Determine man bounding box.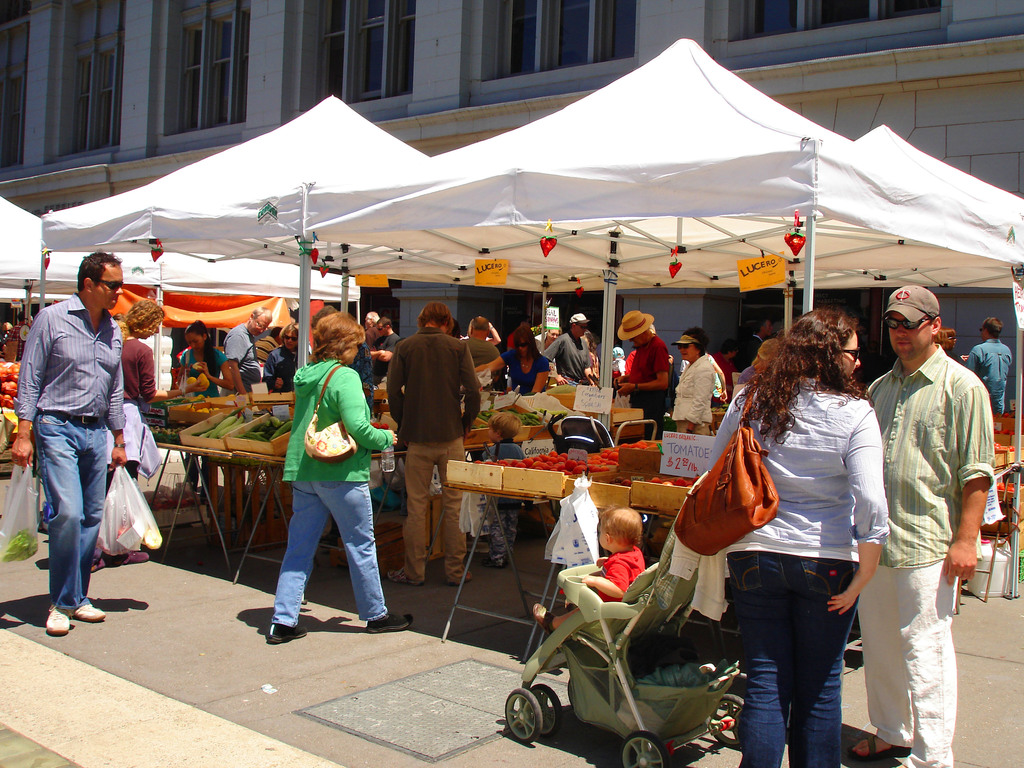
Determined: (x1=384, y1=299, x2=488, y2=586).
